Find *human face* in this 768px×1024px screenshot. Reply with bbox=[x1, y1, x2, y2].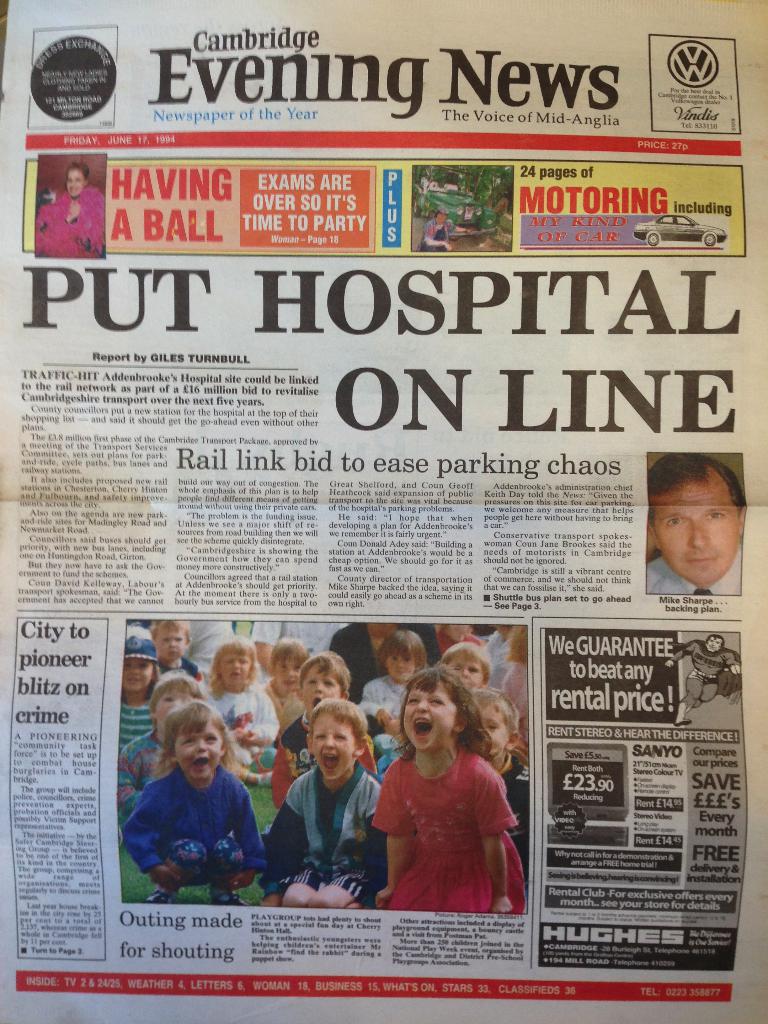
bbox=[175, 724, 224, 778].
